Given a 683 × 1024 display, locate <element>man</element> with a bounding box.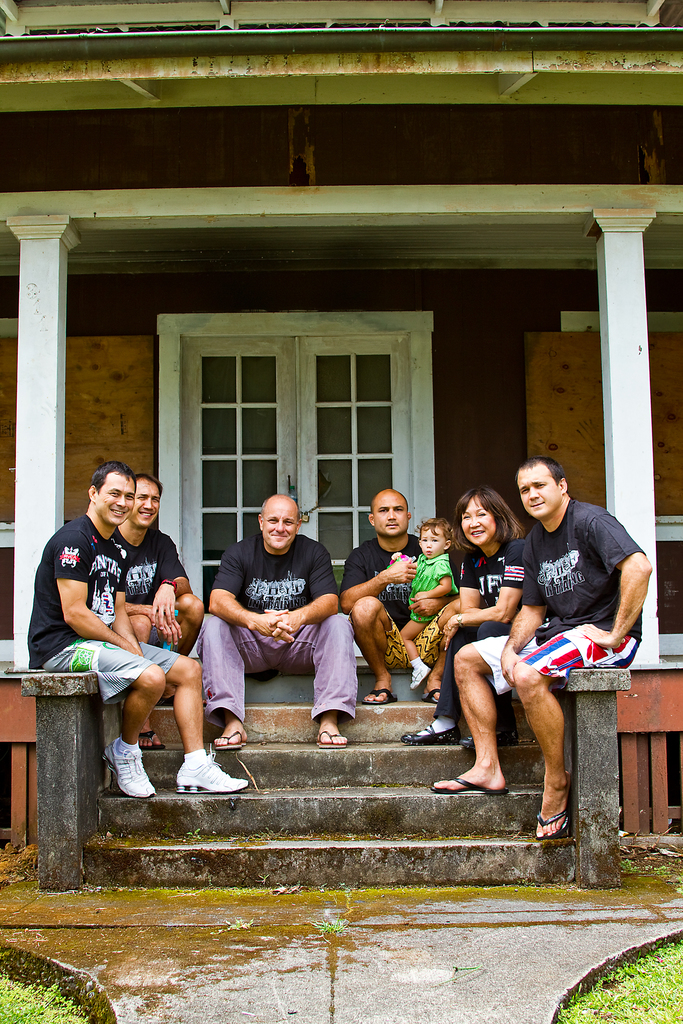
Located: detection(103, 476, 205, 743).
